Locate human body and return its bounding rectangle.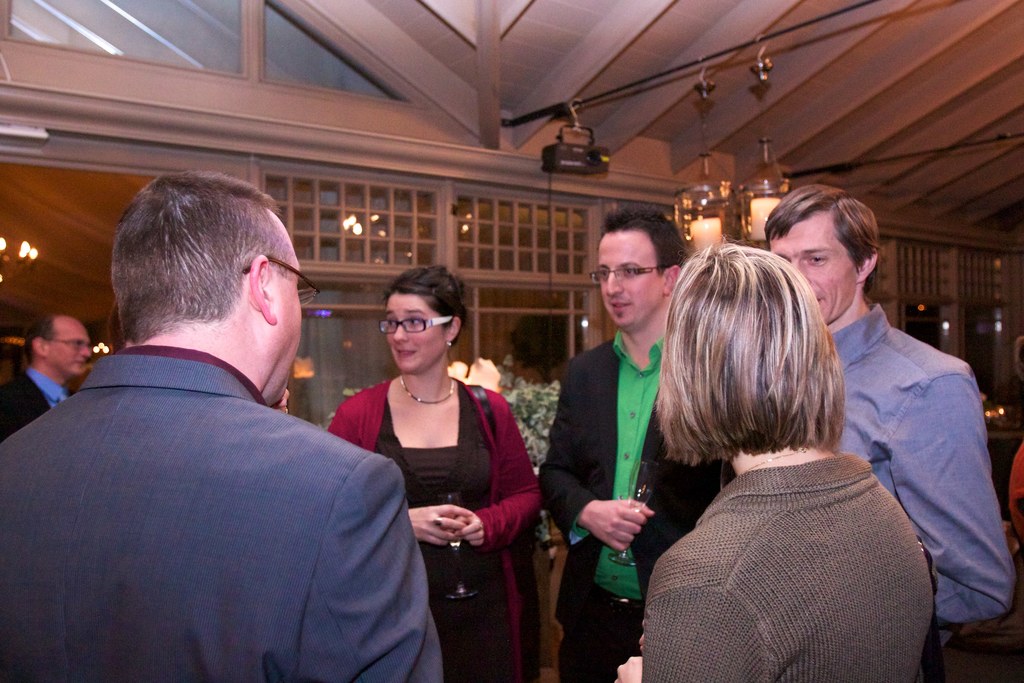
<box>295,269,525,677</box>.
